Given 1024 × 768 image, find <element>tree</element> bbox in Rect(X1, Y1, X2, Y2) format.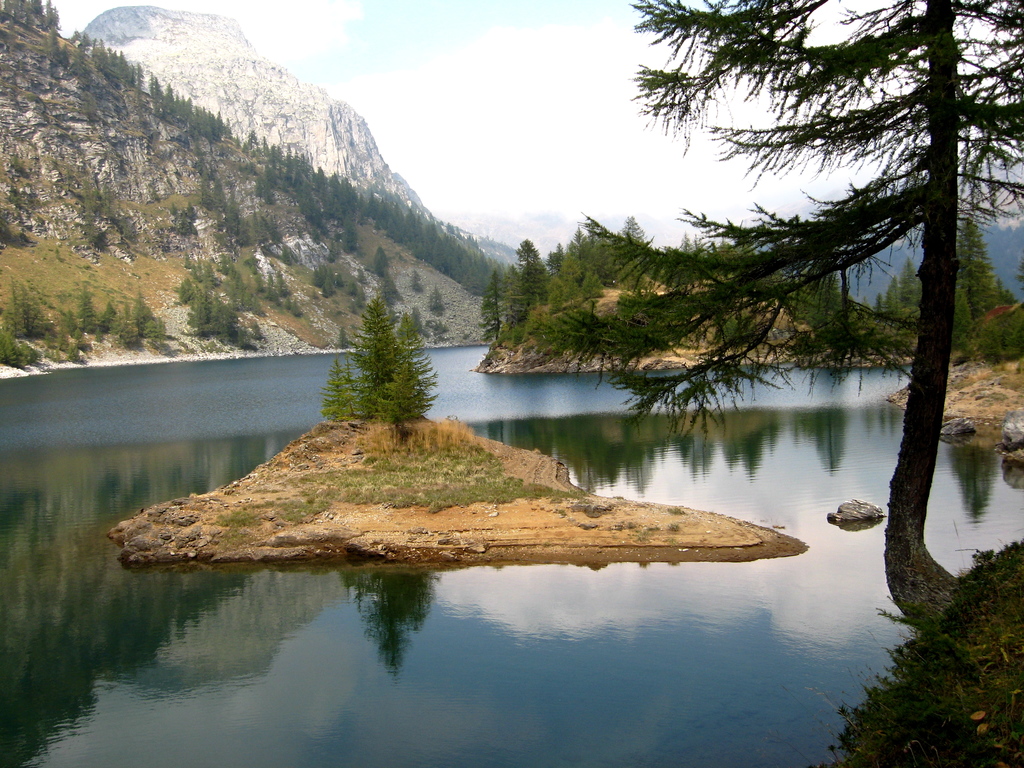
Rect(872, 253, 916, 326).
